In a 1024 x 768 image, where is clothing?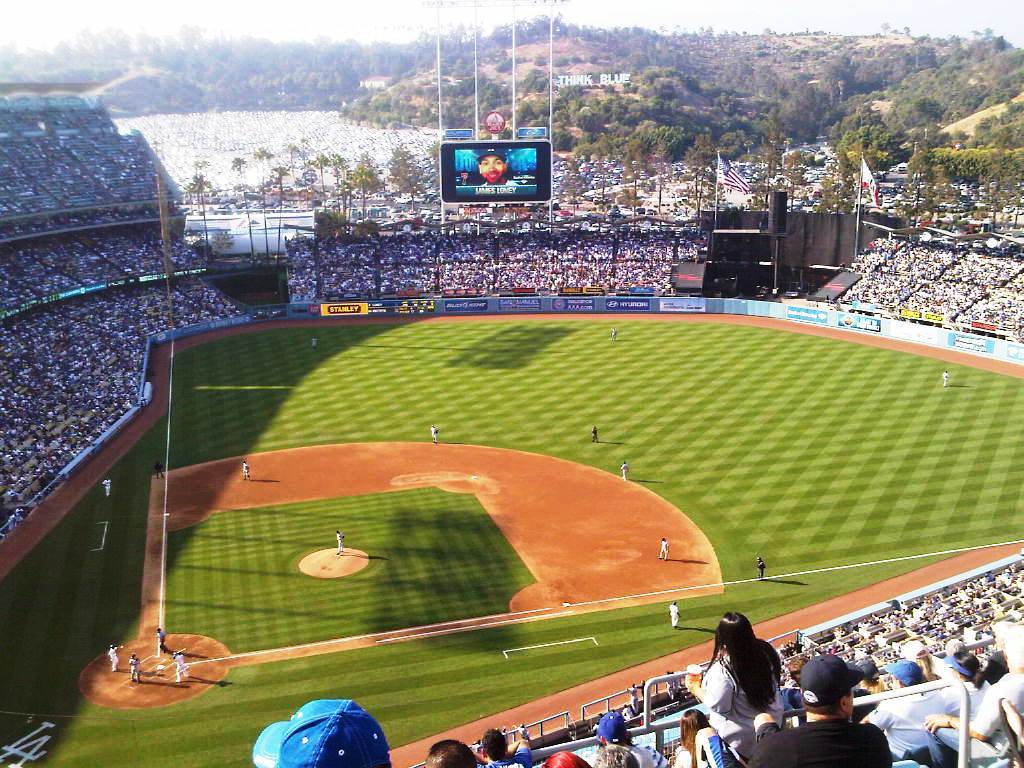
239,464,248,480.
